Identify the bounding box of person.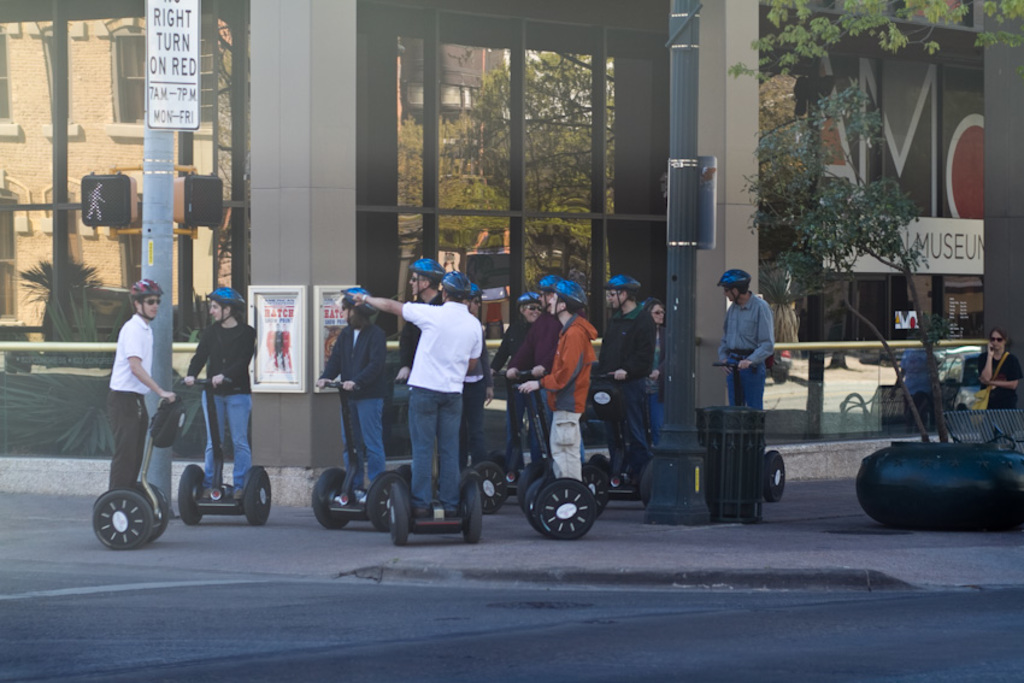
104 277 175 482.
